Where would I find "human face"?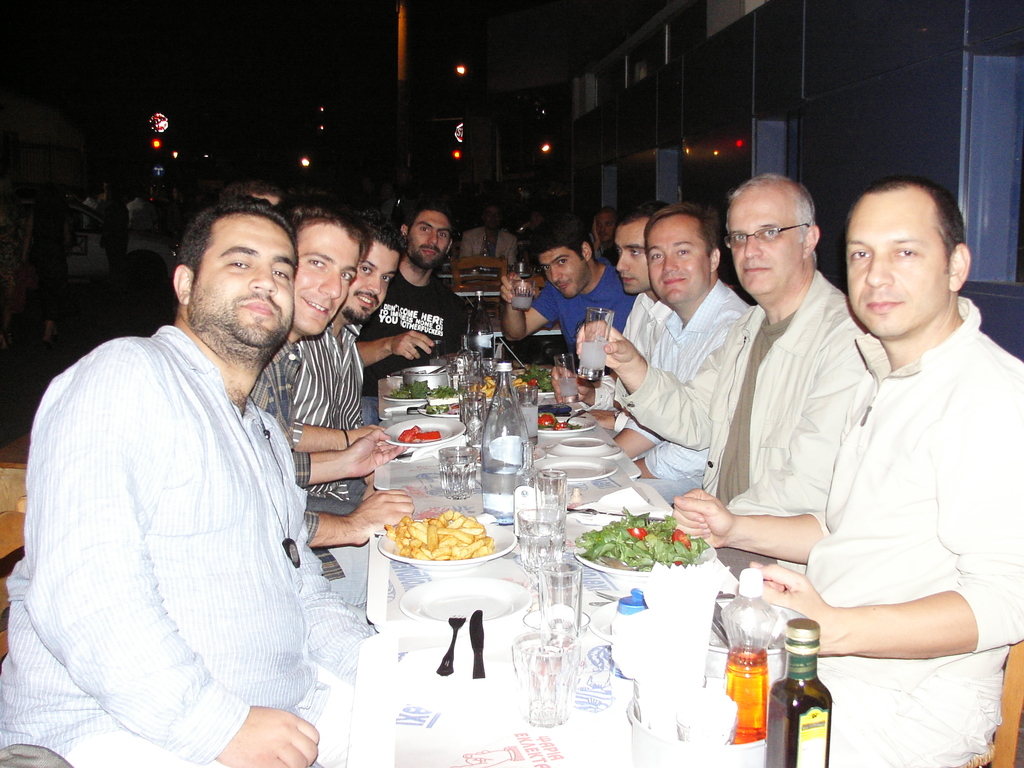
At bbox(402, 205, 452, 268).
